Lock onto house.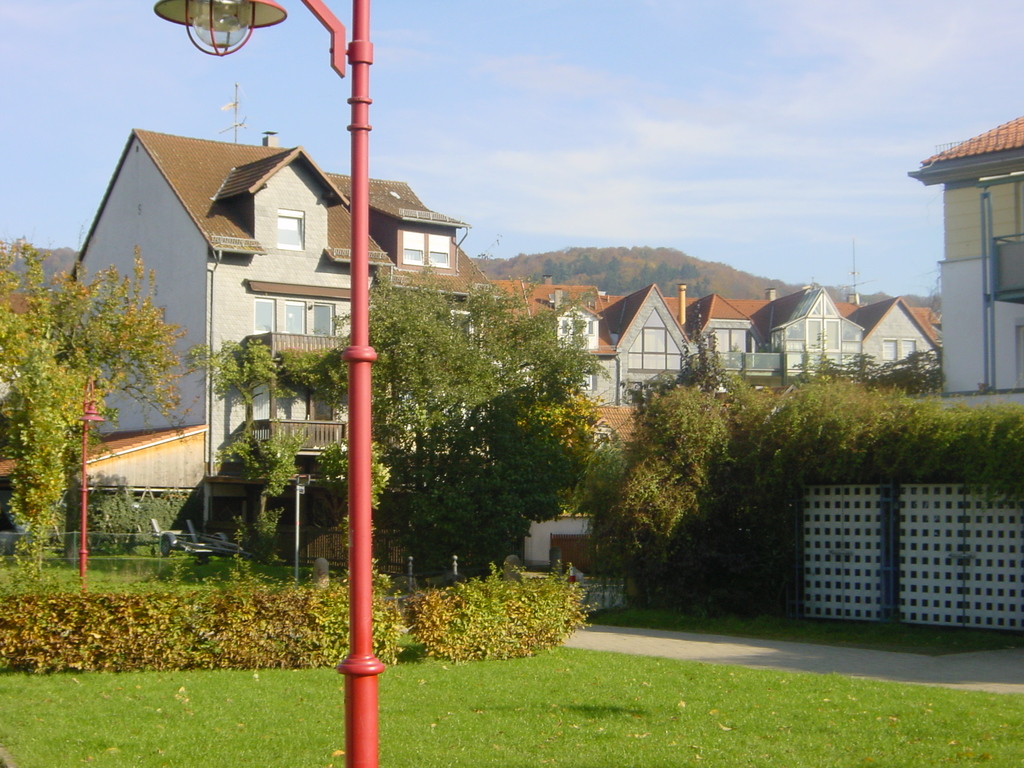
Locked: crop(913, 114, 1023, 403).
